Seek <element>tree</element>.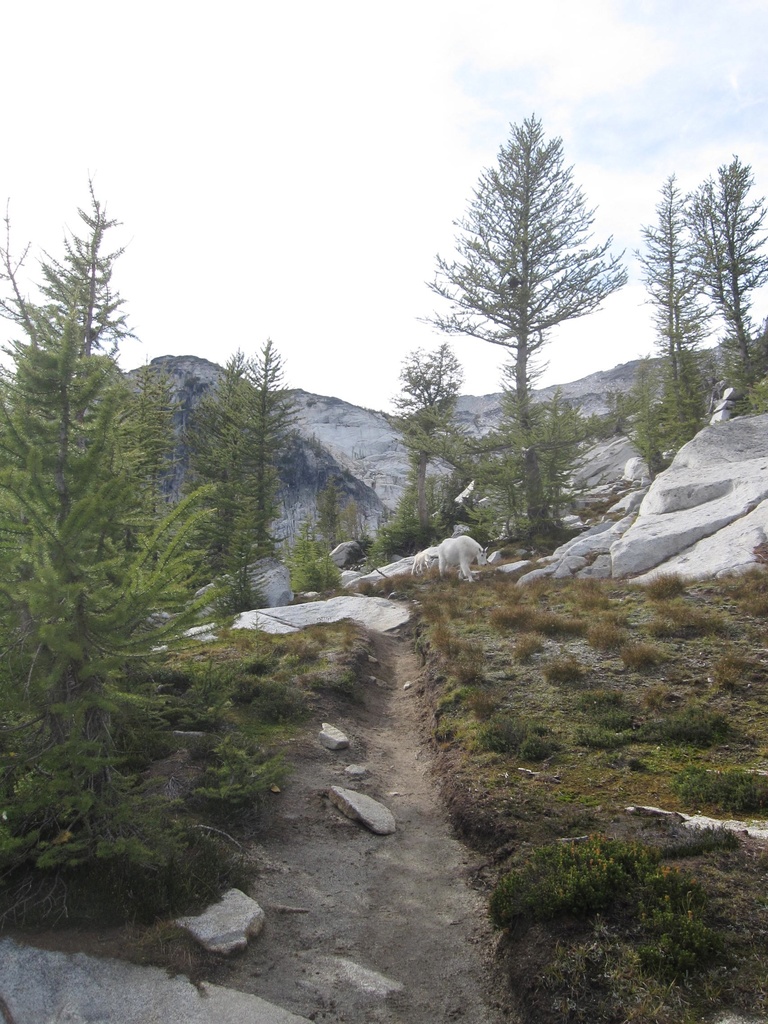
<bbox>0, 170, 156, 756</bbox>.
